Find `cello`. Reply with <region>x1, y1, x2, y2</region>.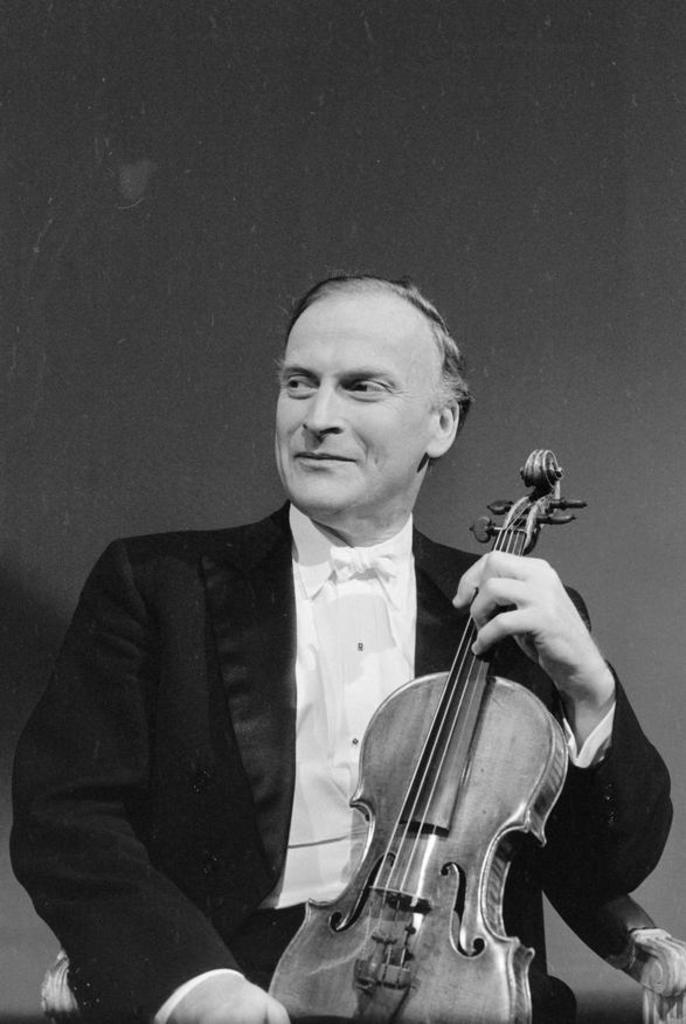
<region>262, 445, 588, 1023</region>.
